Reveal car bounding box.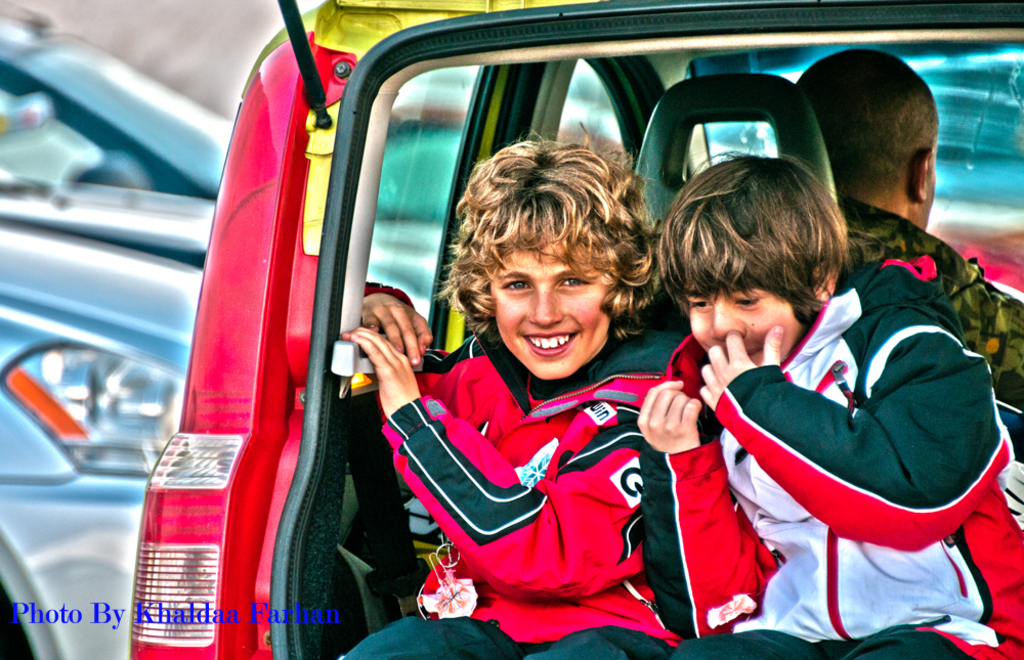
Revealed: <region>0, 221, 198, 659</region>.
